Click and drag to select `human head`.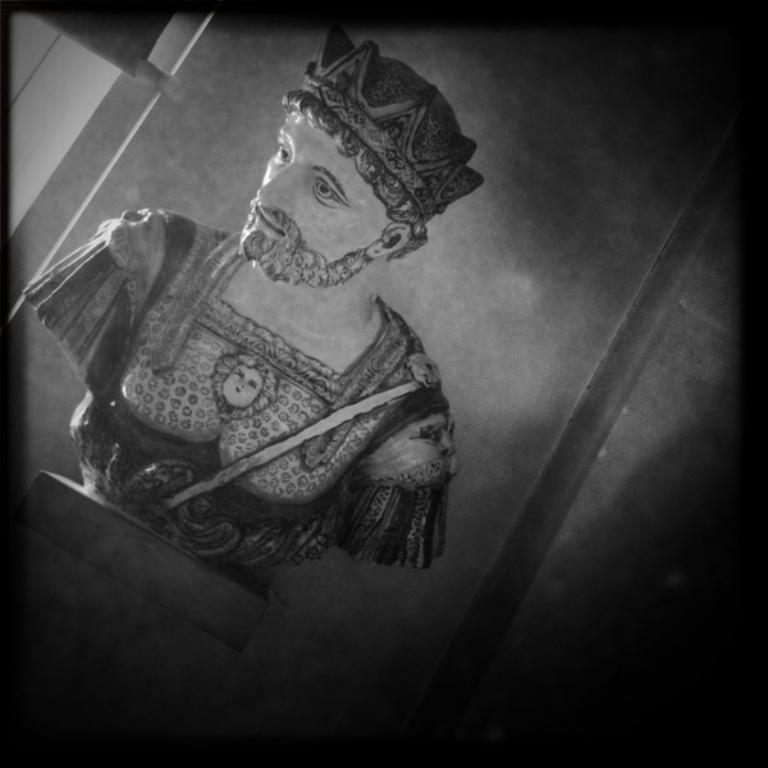
Selection: bbox=[221, 358, 270, 411].
